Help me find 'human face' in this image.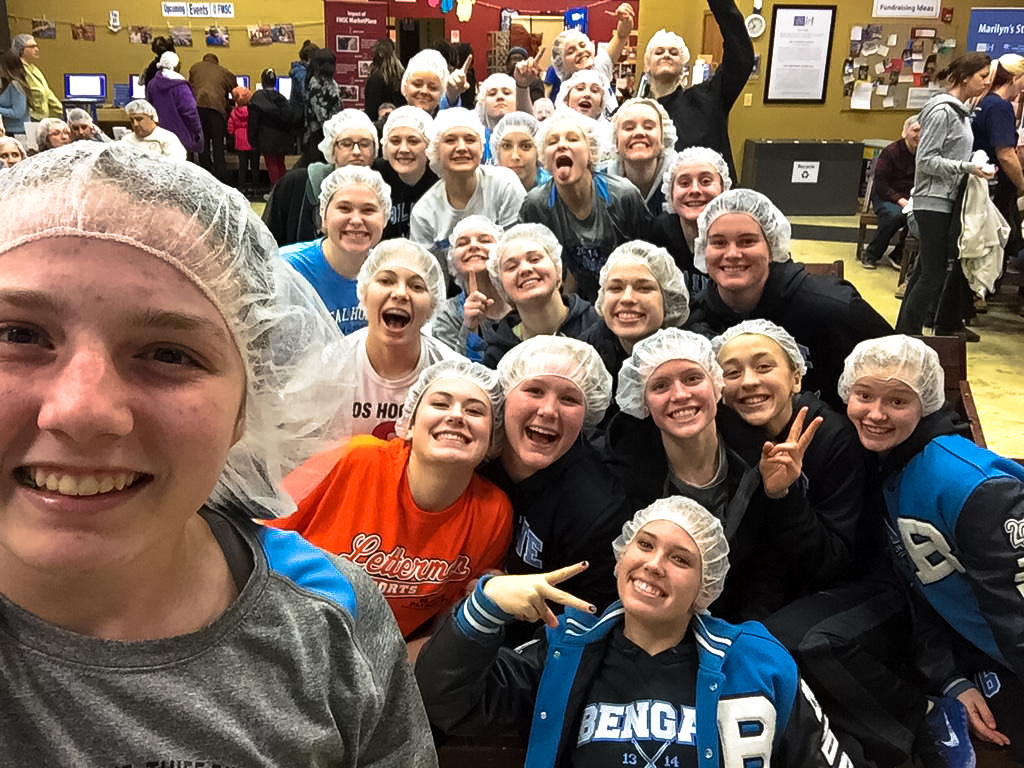
Found it: bbox(645, 36, 687, 74).
